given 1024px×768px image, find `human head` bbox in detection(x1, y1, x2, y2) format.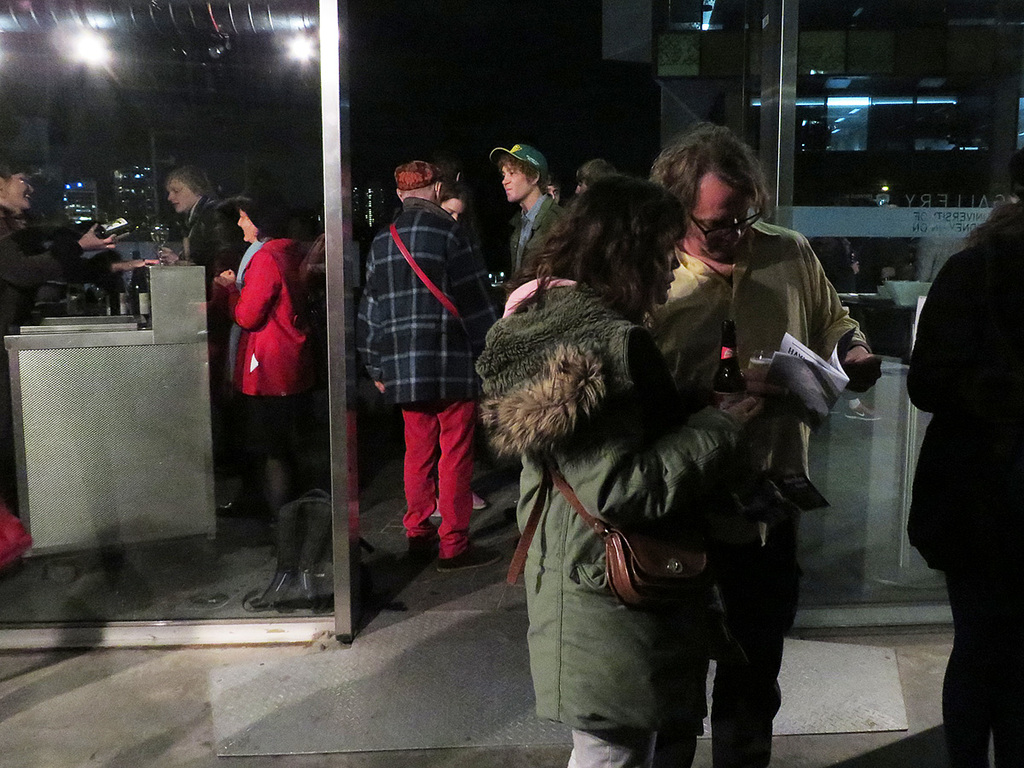
detection(527, 172, 689, 320).
